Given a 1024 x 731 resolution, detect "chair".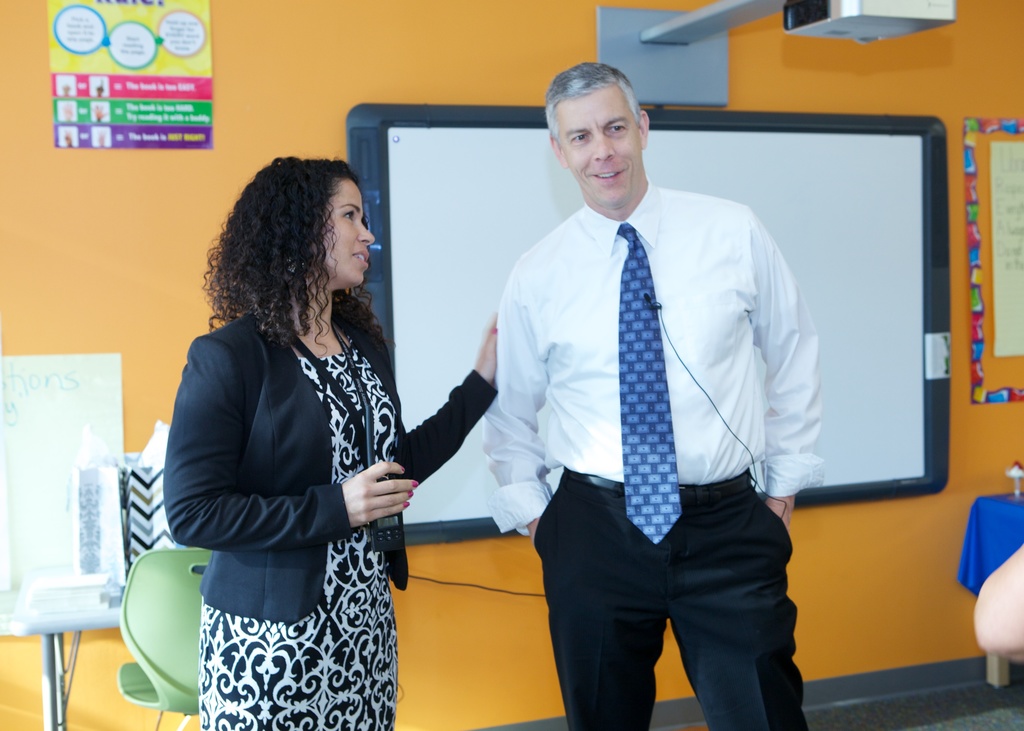
{"x1": 118, "y1": 542, "x2": 214, "y2": 726}.
